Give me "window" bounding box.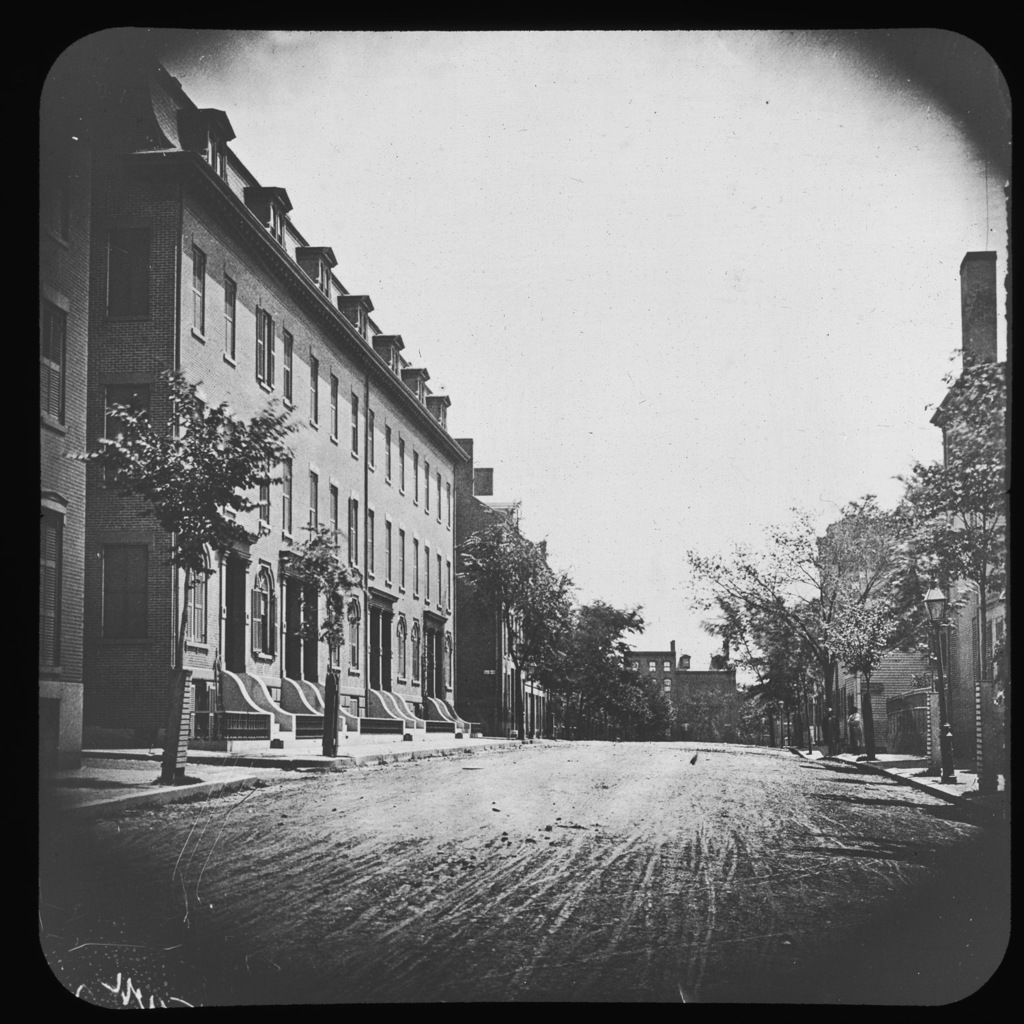
(344,599,355,675).
